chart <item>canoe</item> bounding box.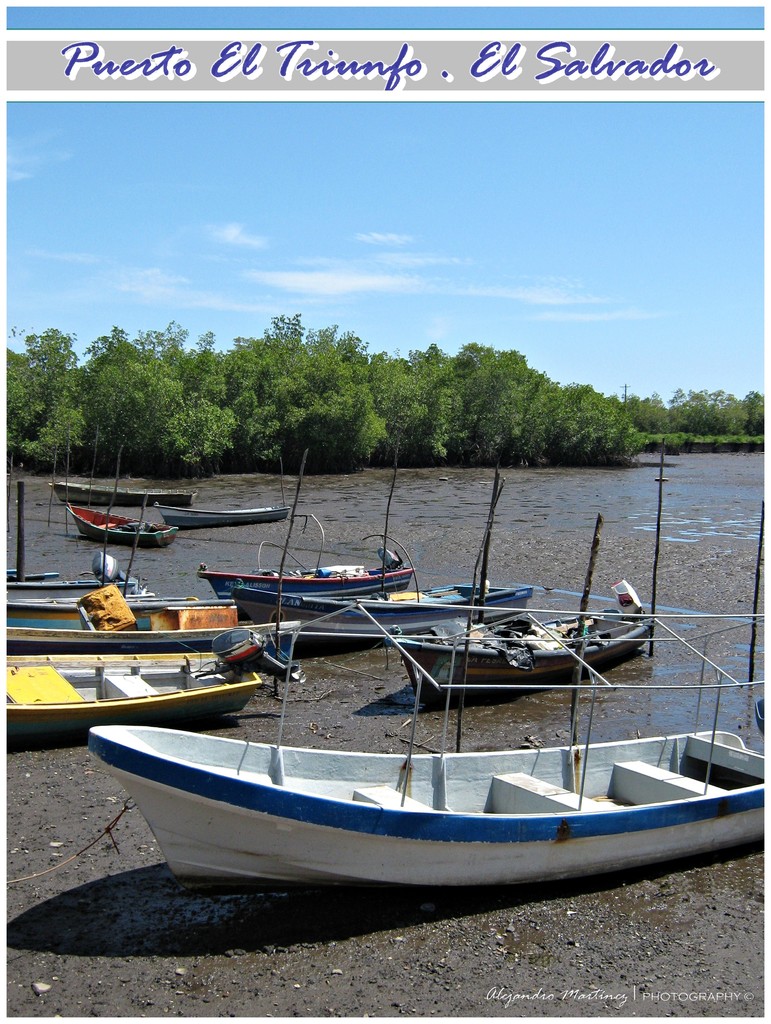
Charted: 381:598:653:700.
